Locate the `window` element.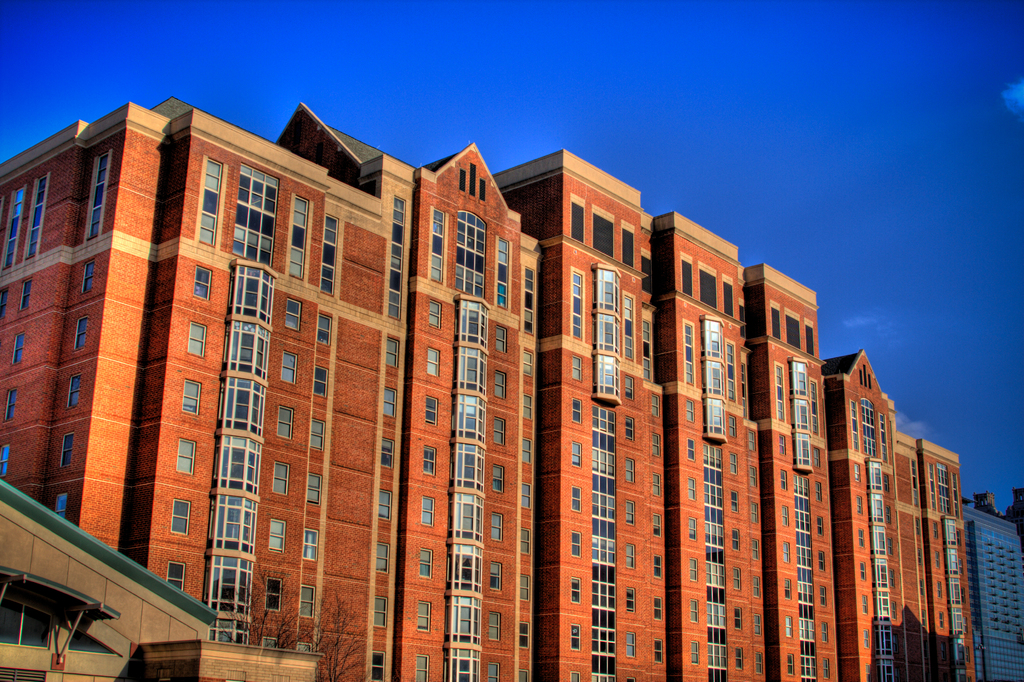
Element bbox: box=[185, 321, 205, 355].
